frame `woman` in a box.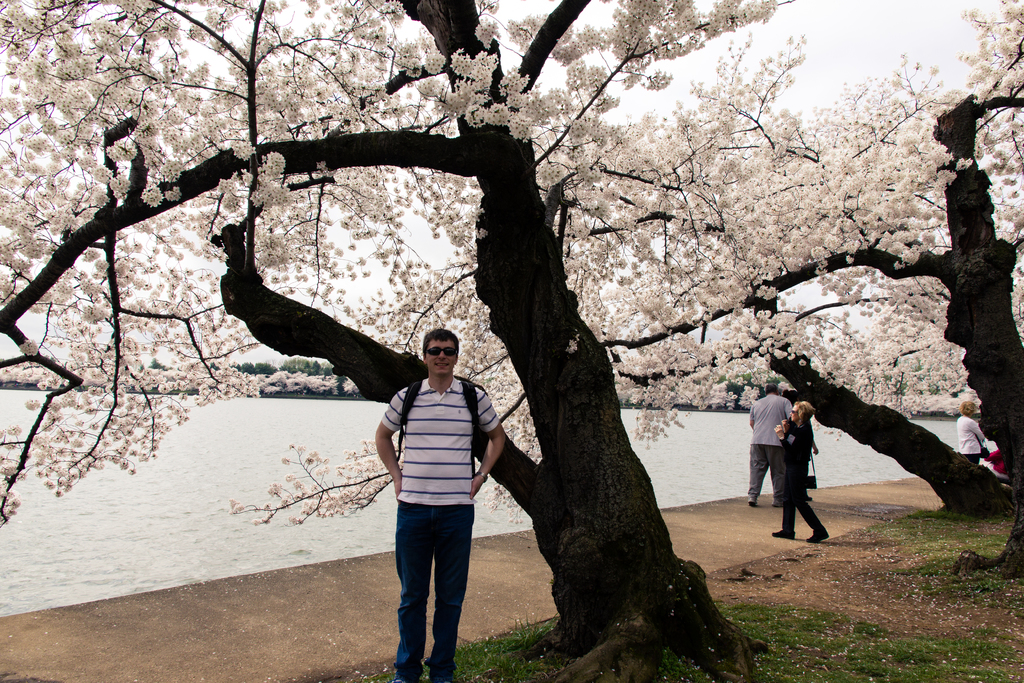
locate(771, 400, 829, 541).
